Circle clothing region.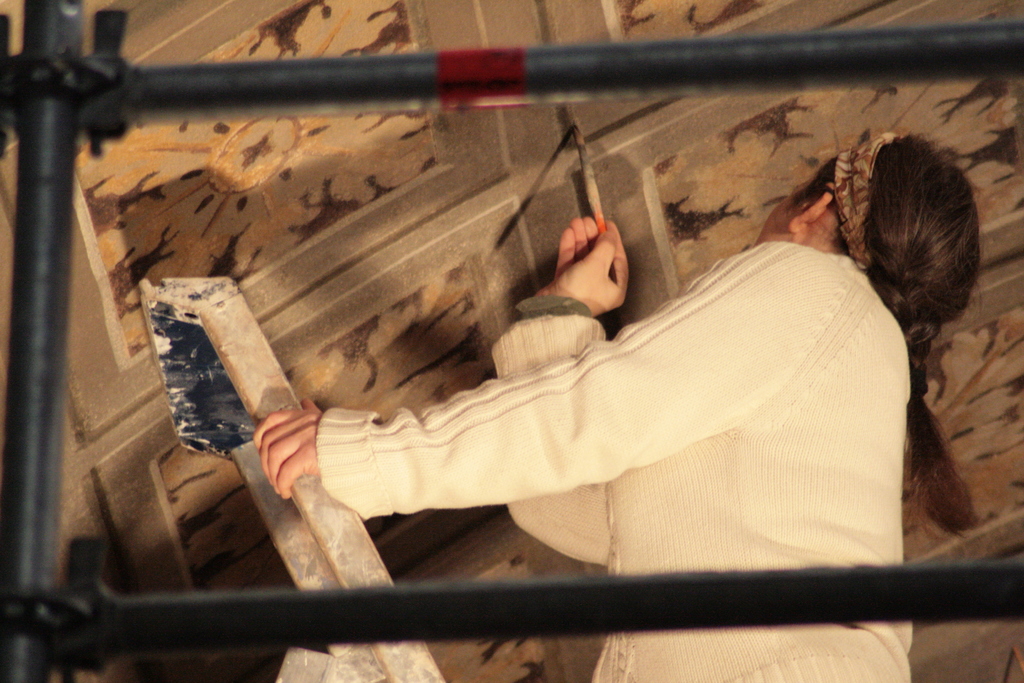
Region: 316,238,915,682.
